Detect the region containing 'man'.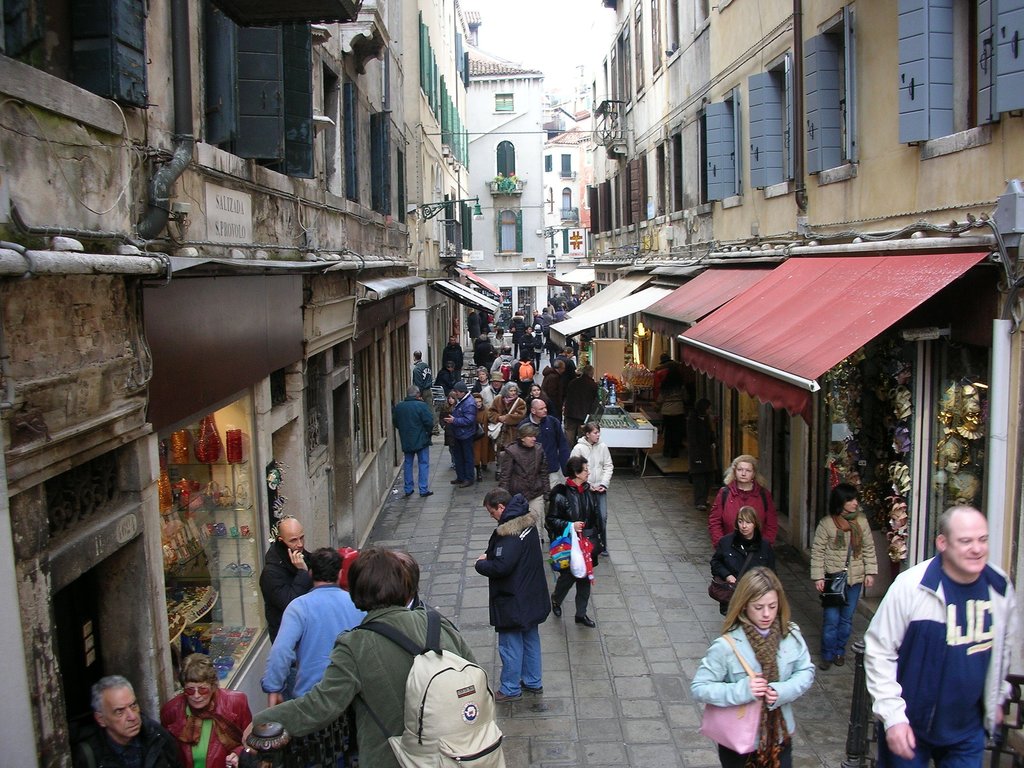
<region>491, 344, 515, 376</region>.
